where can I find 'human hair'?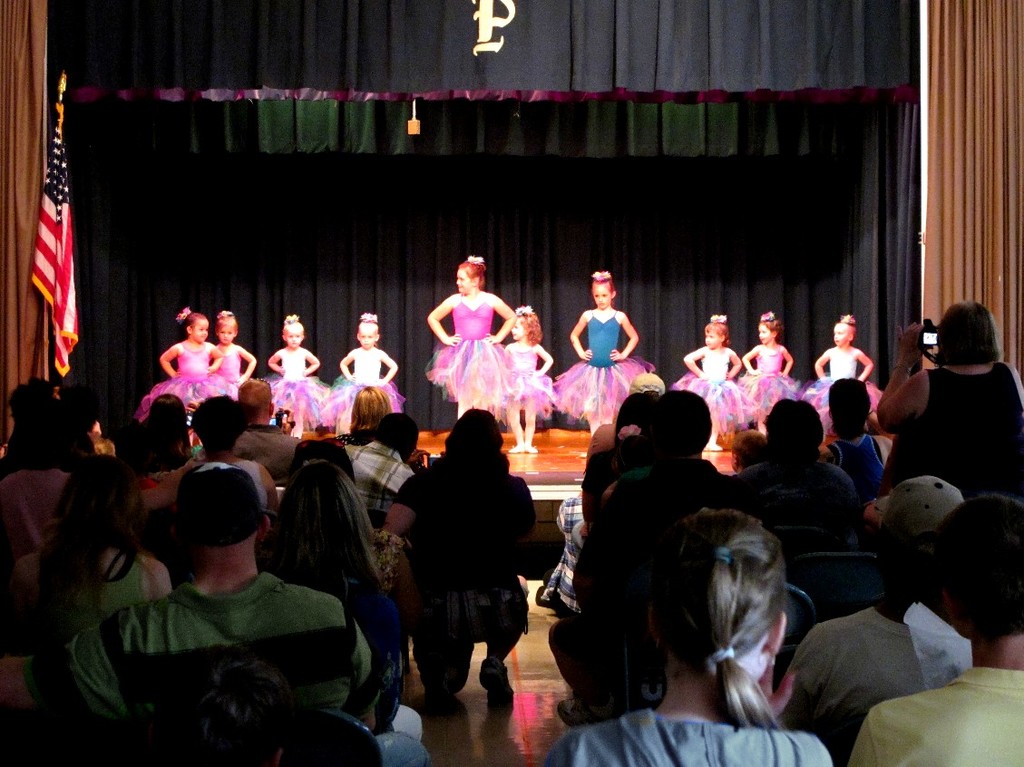
You can find it at [x1=937, y1=305, x2=1001, y2=367].
